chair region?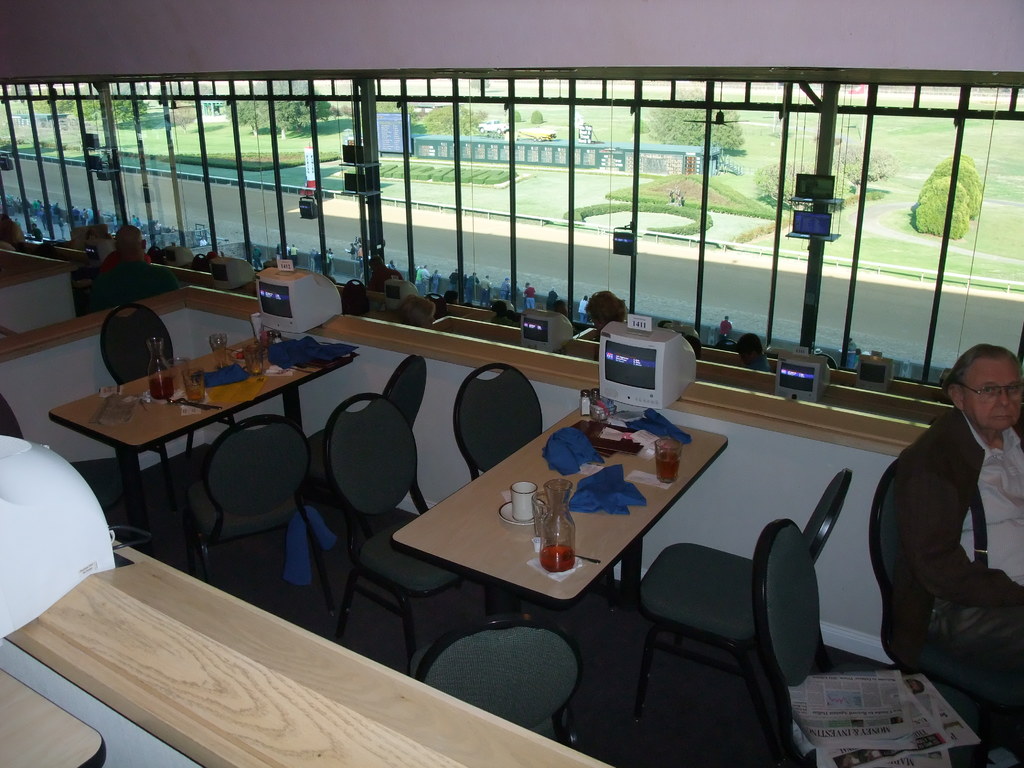
x1=295 y1=355 x2=428 y2=545
